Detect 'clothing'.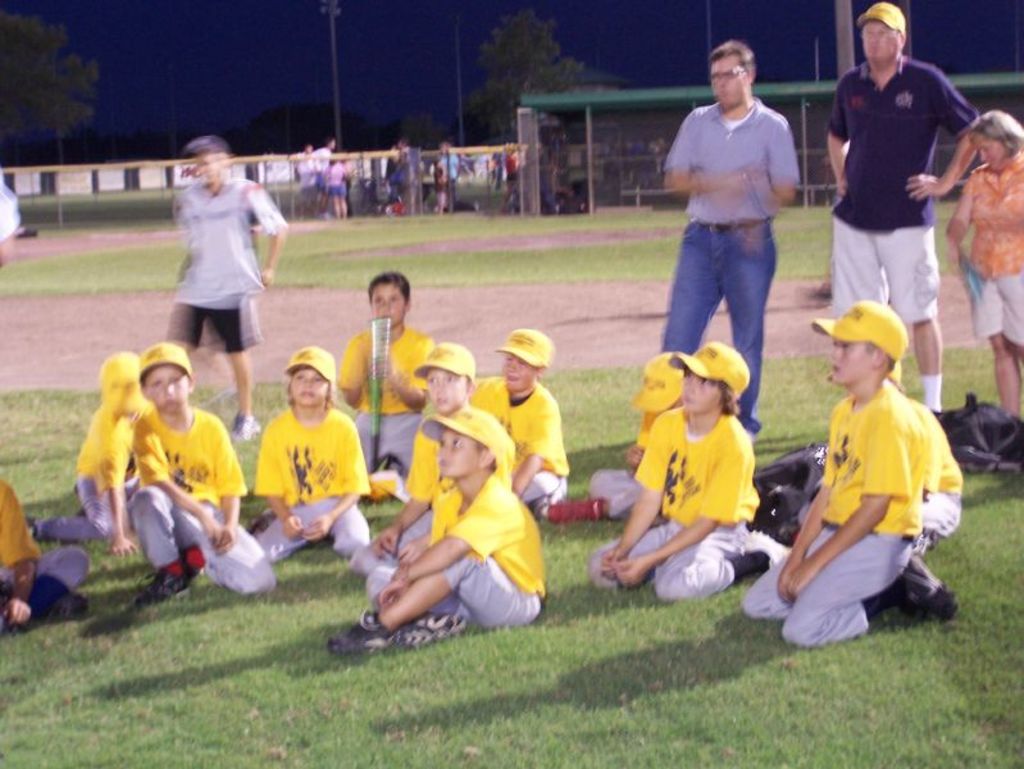
Detected at select_region(337, 327, 436, 472).
